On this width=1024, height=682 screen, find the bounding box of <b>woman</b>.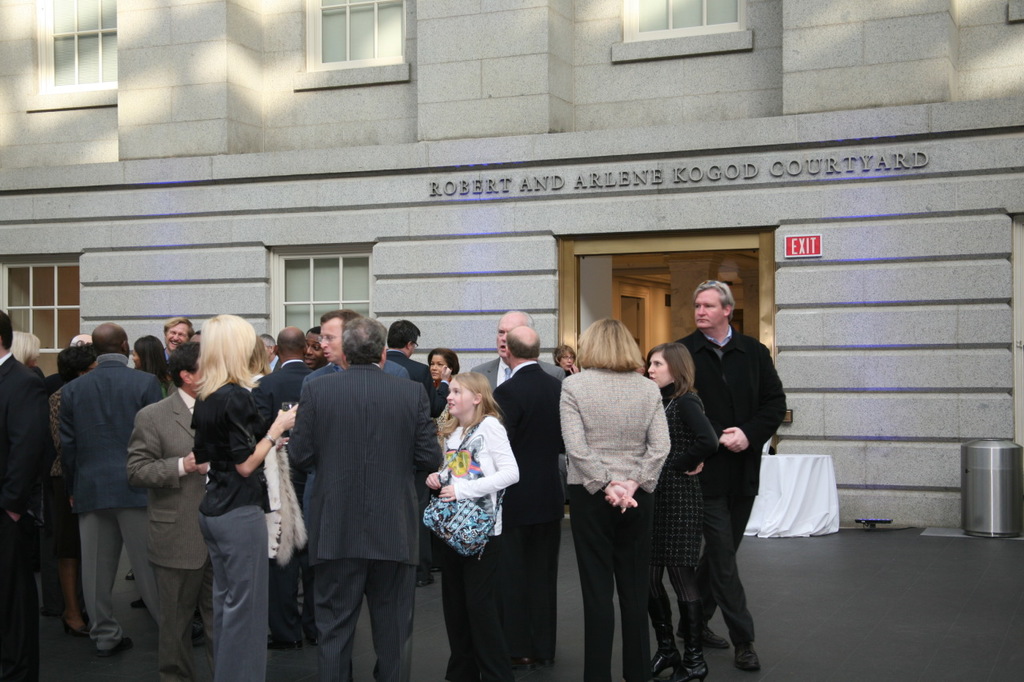
Bounding box: [420,369,523,681].
